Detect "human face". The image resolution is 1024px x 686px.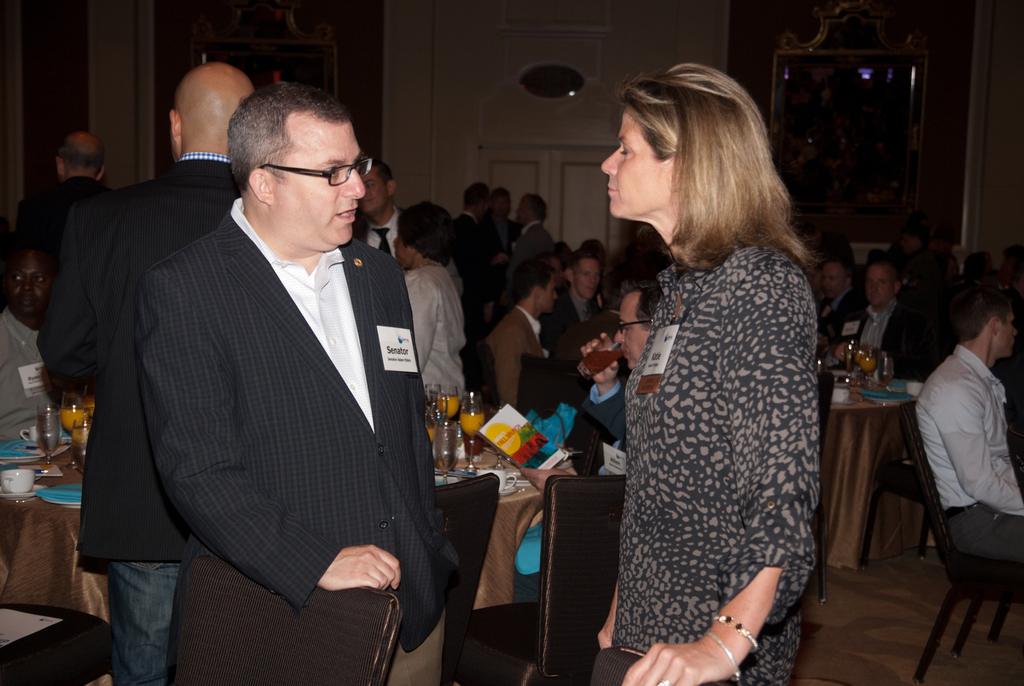
bbox(363, 170, 389, 222).
